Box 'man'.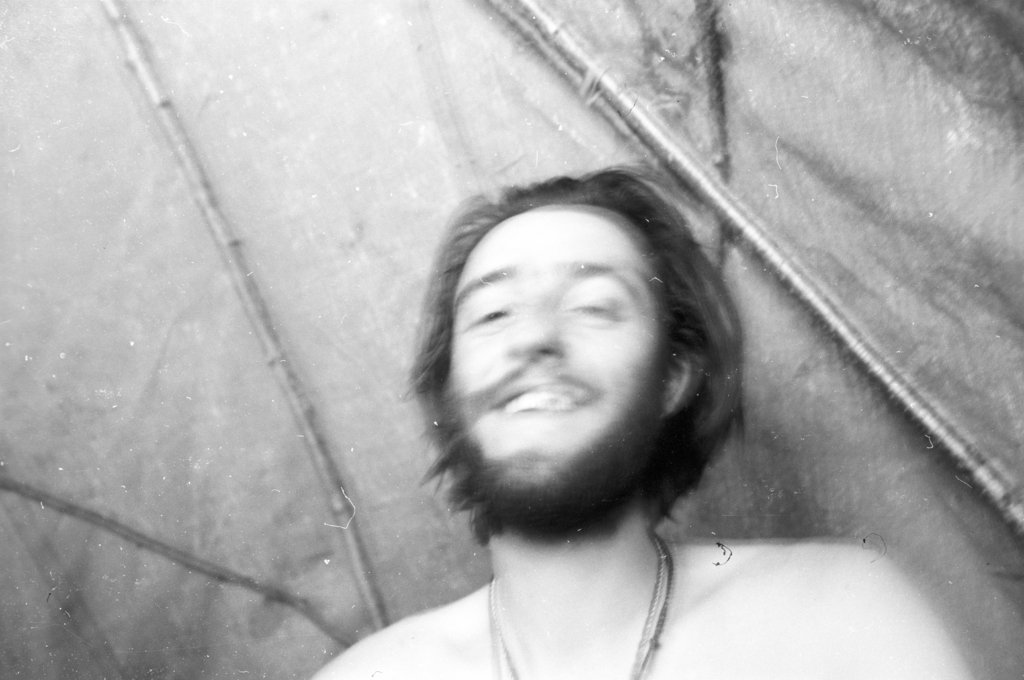
(left=312, top=168, right=969, bottom=679).
